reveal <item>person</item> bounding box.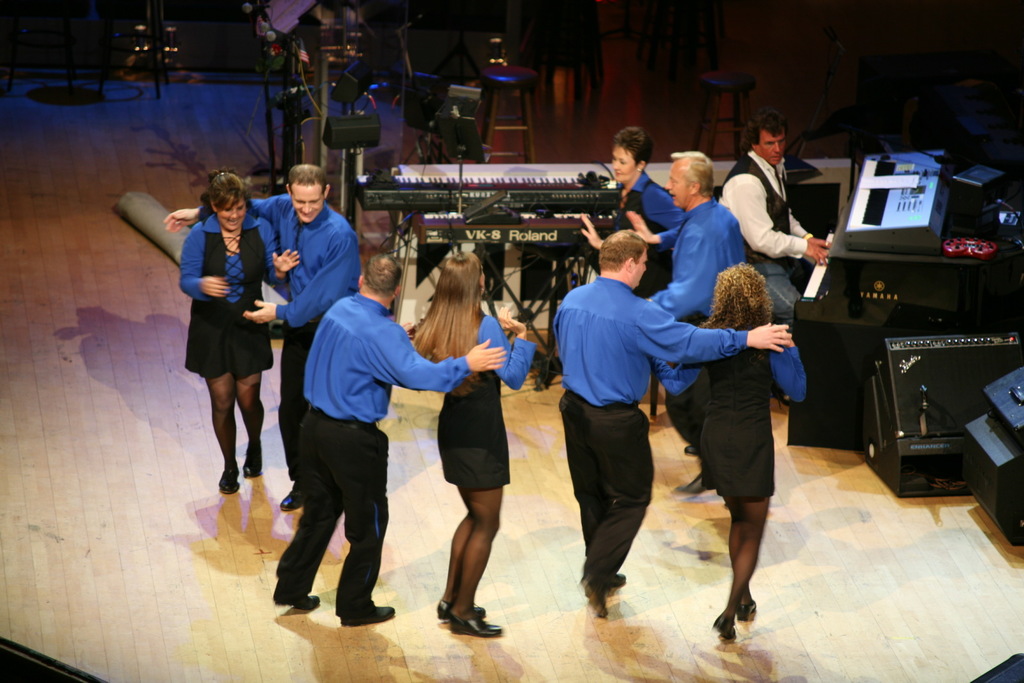
Revealed: bbox=[635, 145, 745, 493].
